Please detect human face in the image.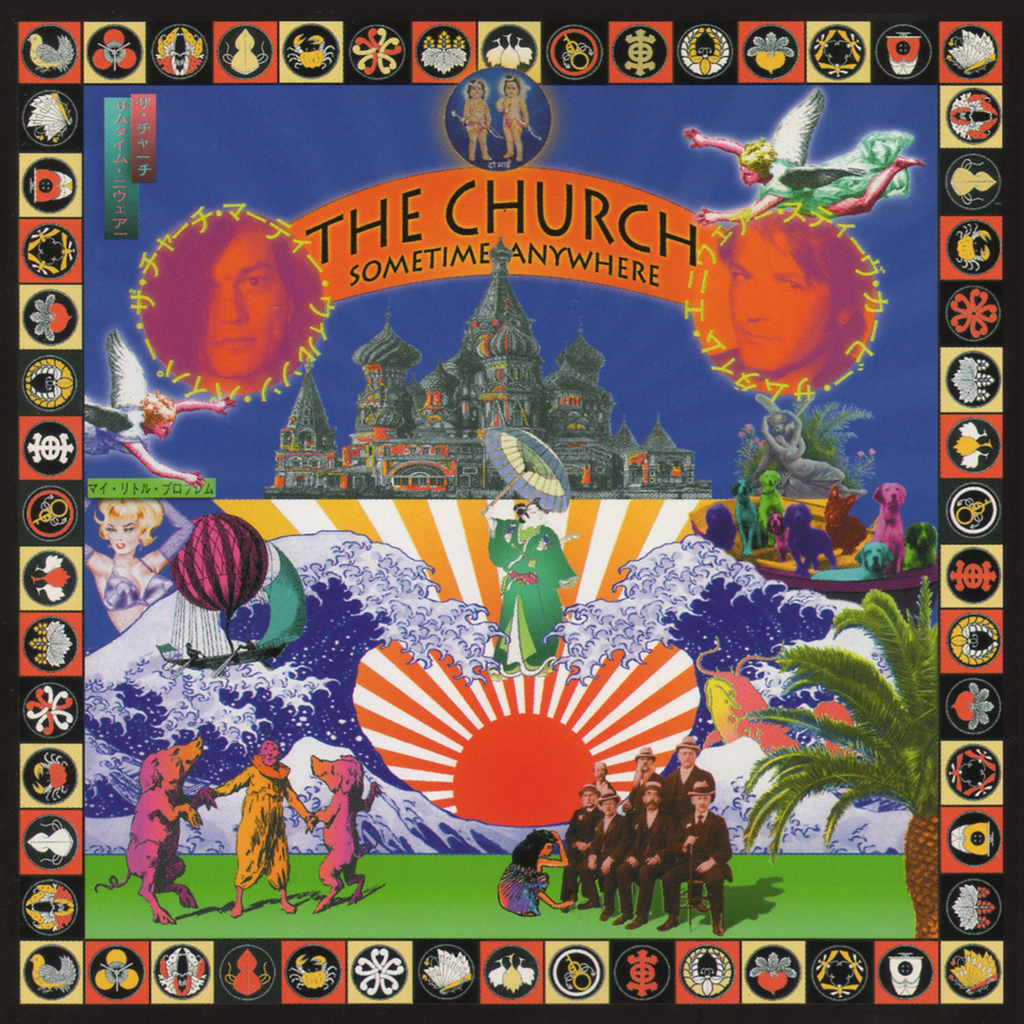
(469, 85, 487, 98).
